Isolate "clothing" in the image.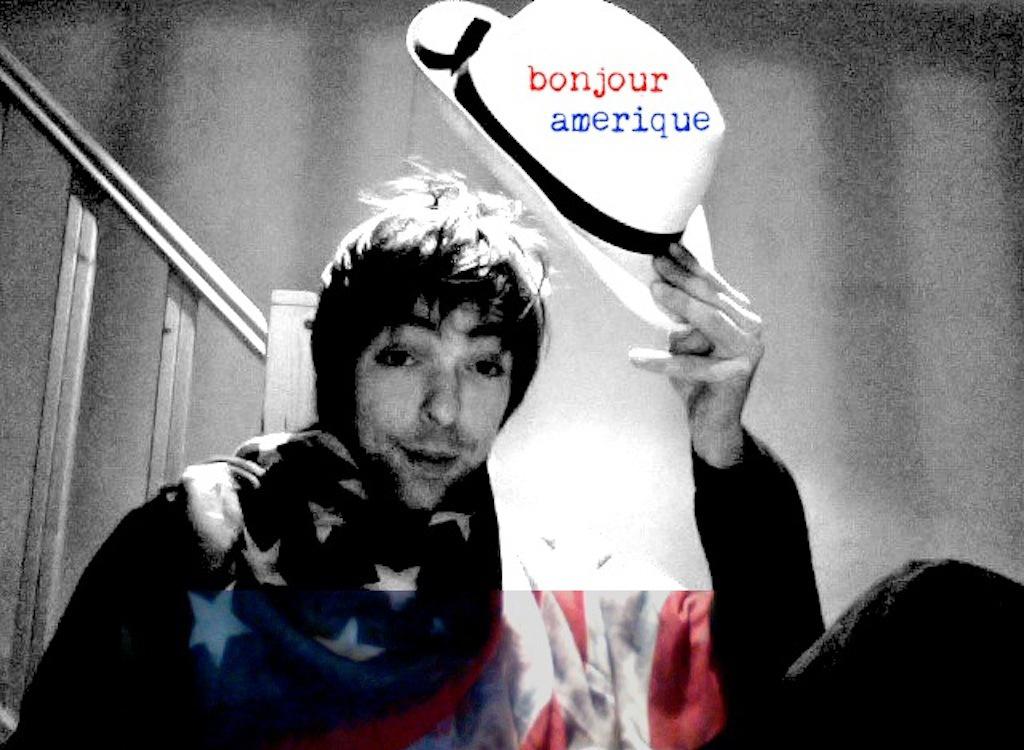
Isolated region: box(93, 178, 679, 749).
